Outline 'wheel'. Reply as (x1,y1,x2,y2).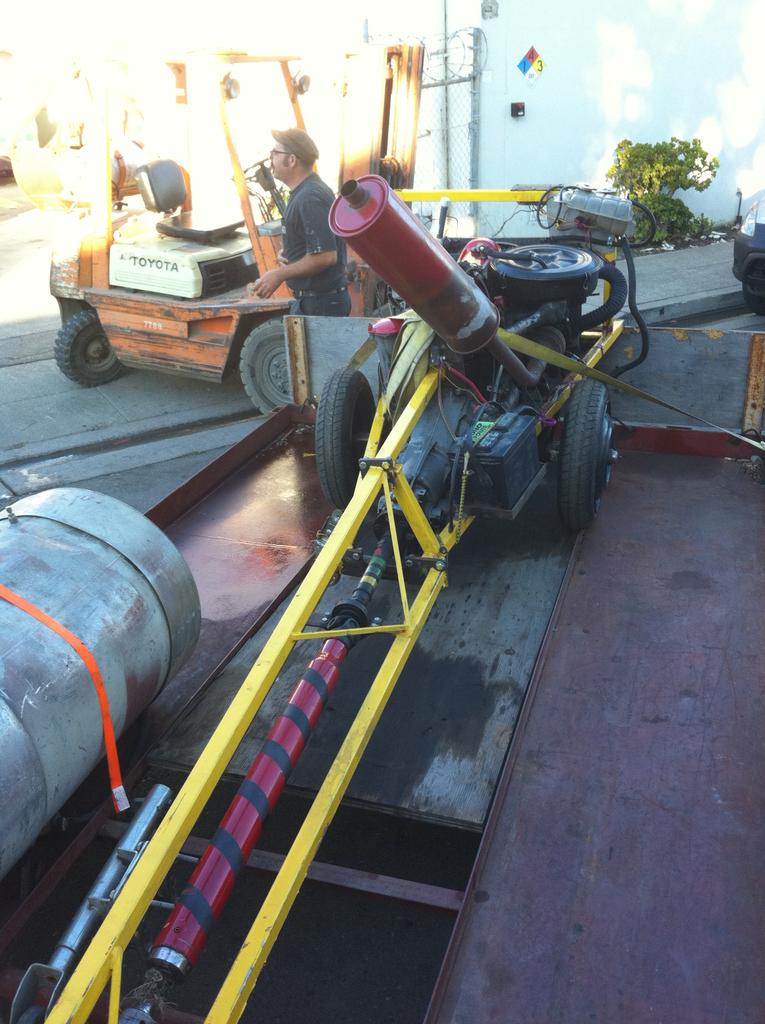
(231,317,298,420).
